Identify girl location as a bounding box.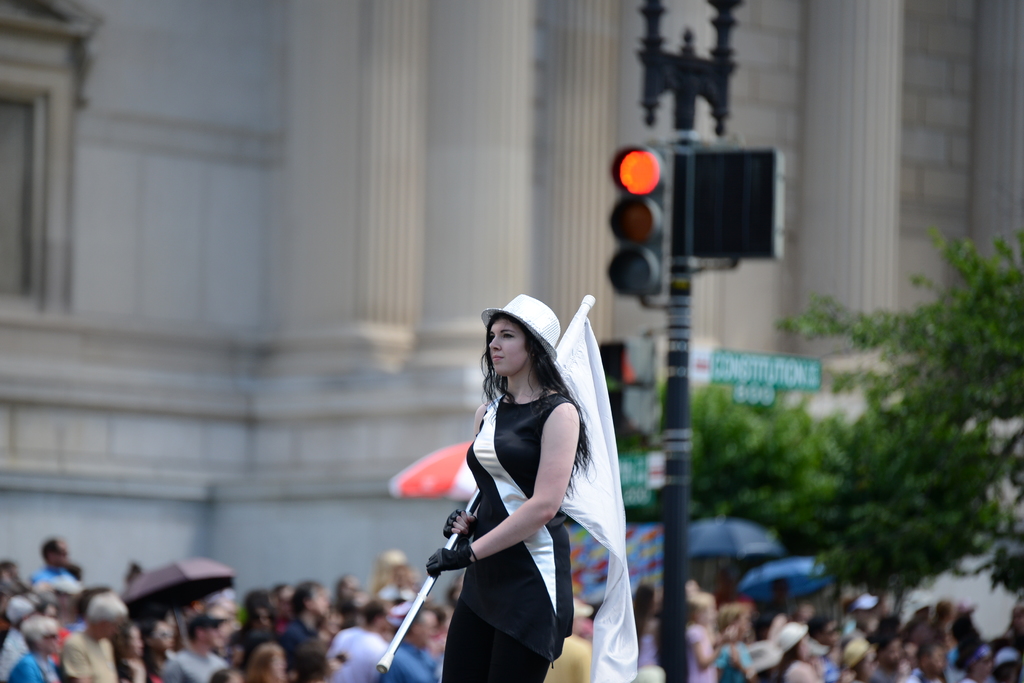
left=960, top=643, right=999, bottom=682.
